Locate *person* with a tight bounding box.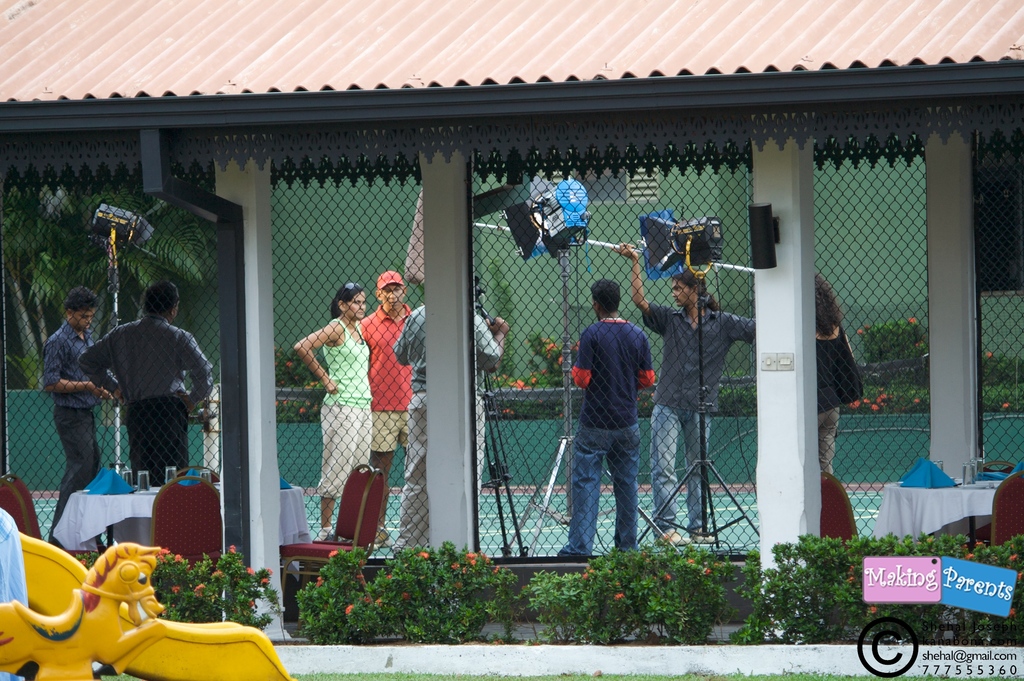
[0,500,47,680].
